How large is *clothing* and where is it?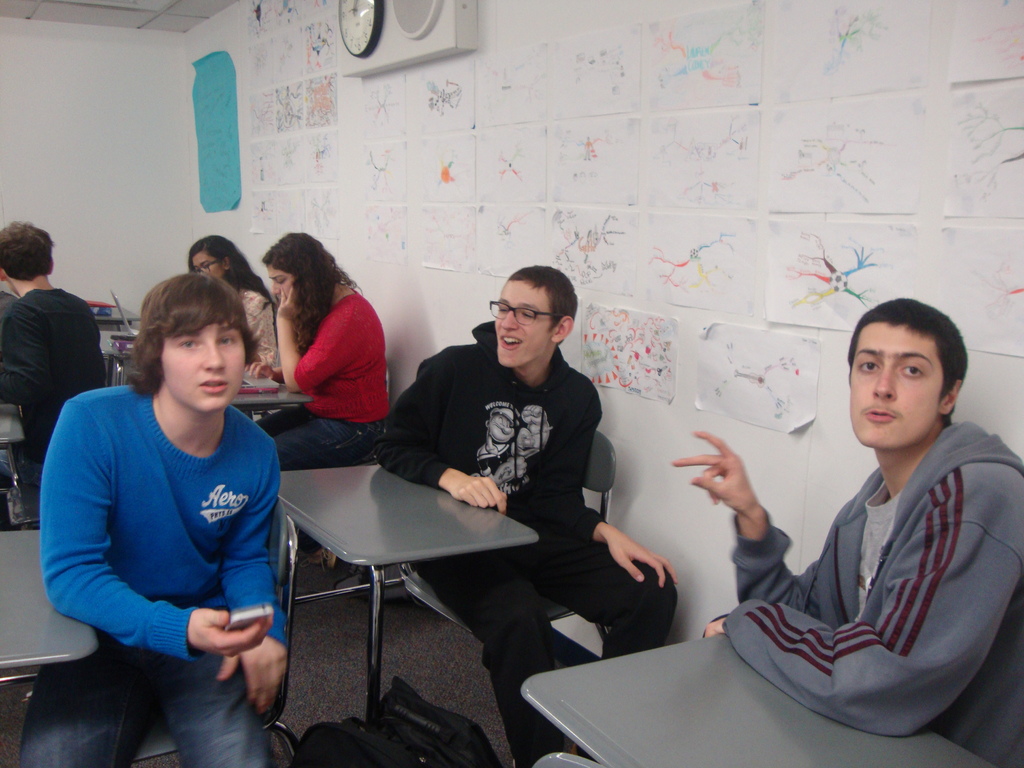
Bounding box: 241,289,280,371.
